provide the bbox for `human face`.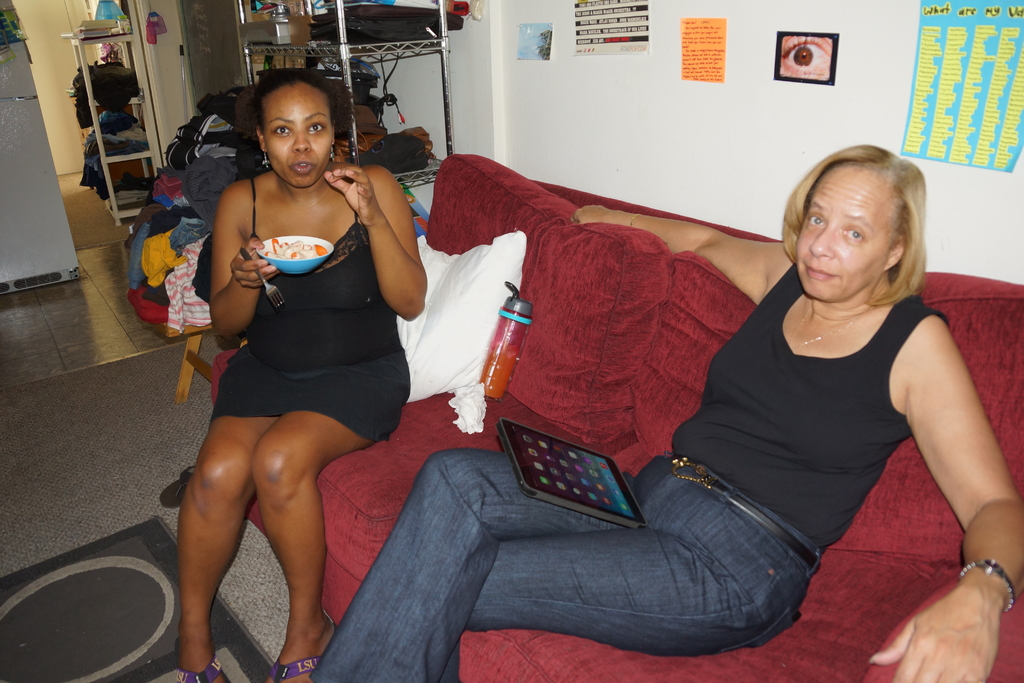
(266, 89, 335, 183).
